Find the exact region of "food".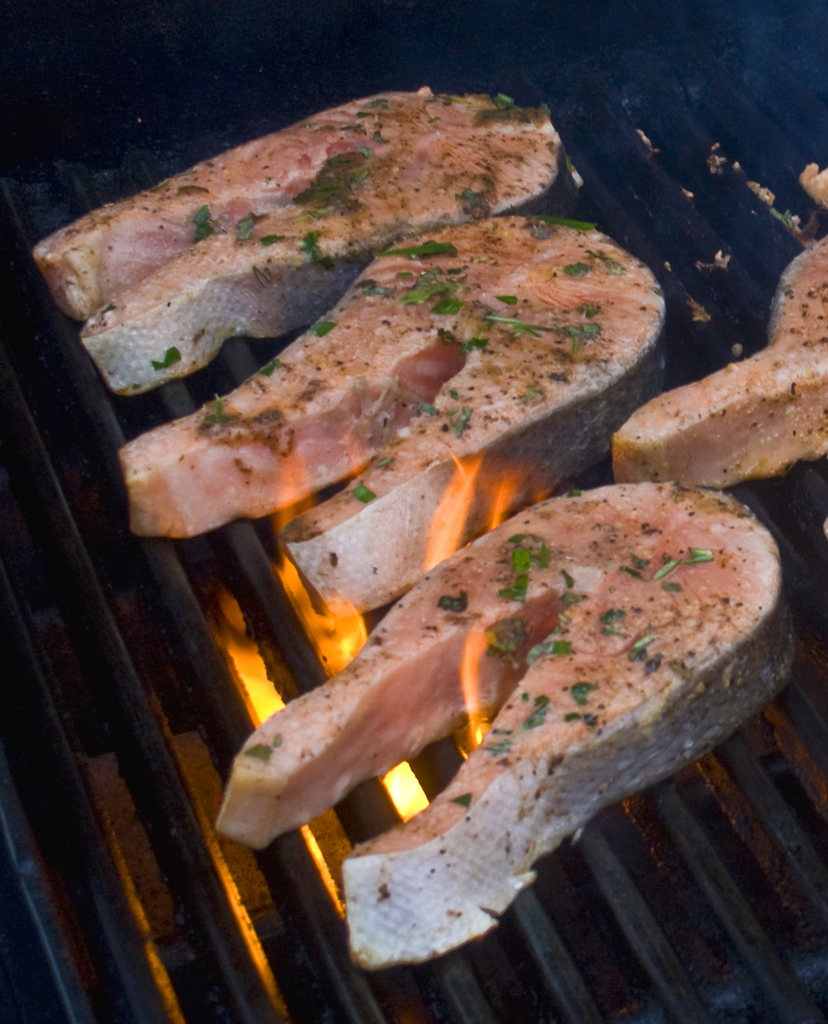
Exact region: <bbox>27, 78, 827, 975</bbox>.
